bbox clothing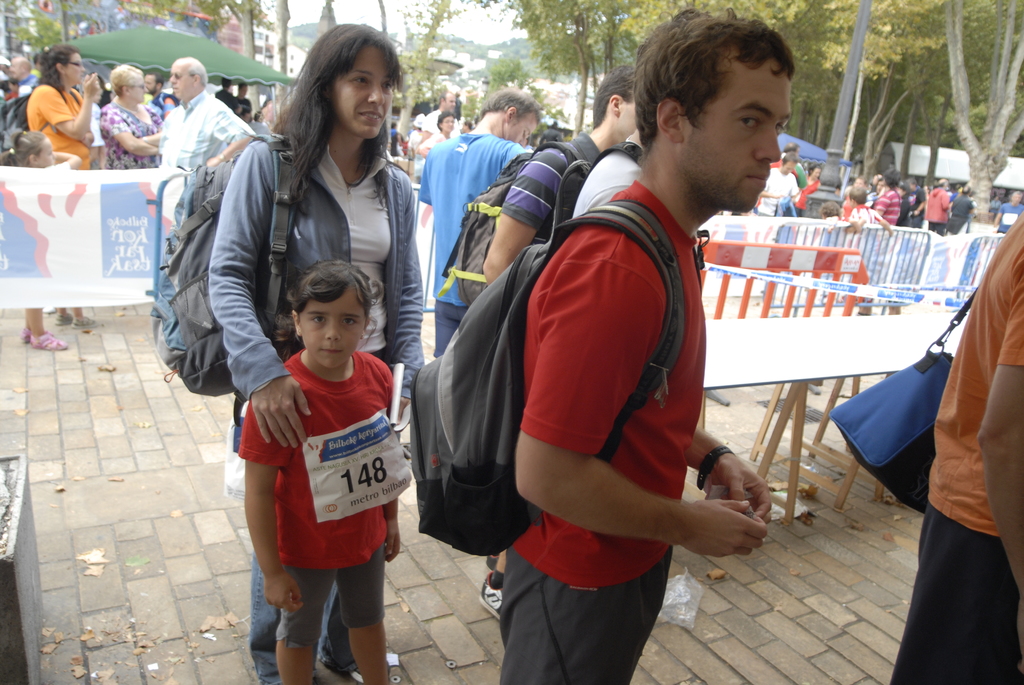
bbox=[214, 134, 433, 681]
